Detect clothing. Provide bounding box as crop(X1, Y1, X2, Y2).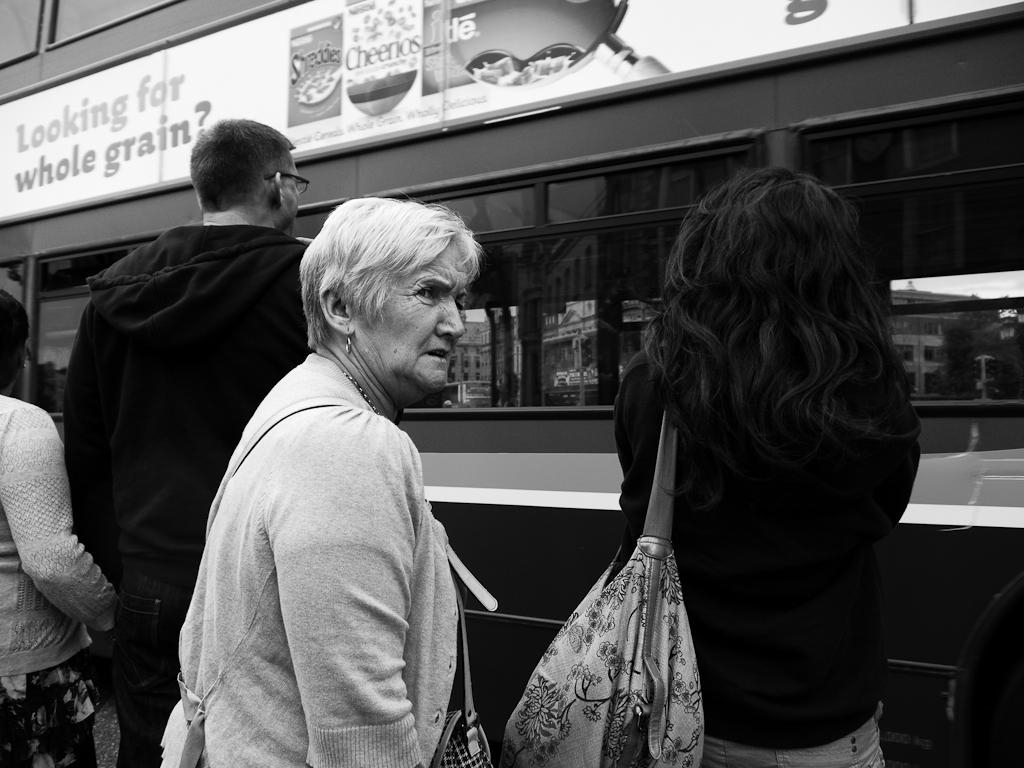
crop(0, 398, 113, 767).
